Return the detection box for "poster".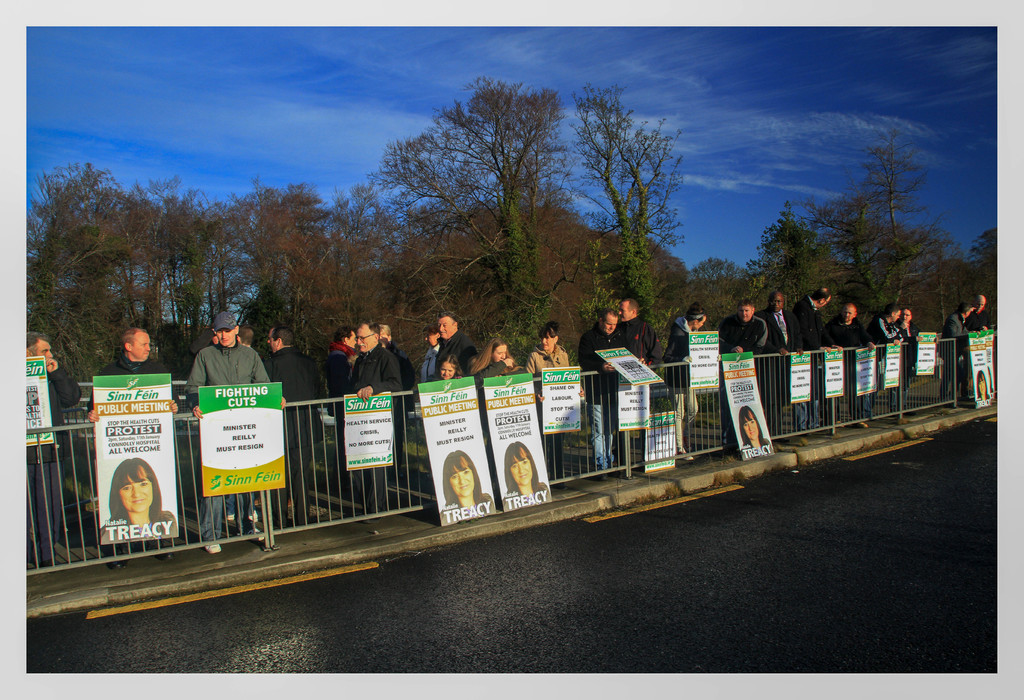
720:350:780:461.
